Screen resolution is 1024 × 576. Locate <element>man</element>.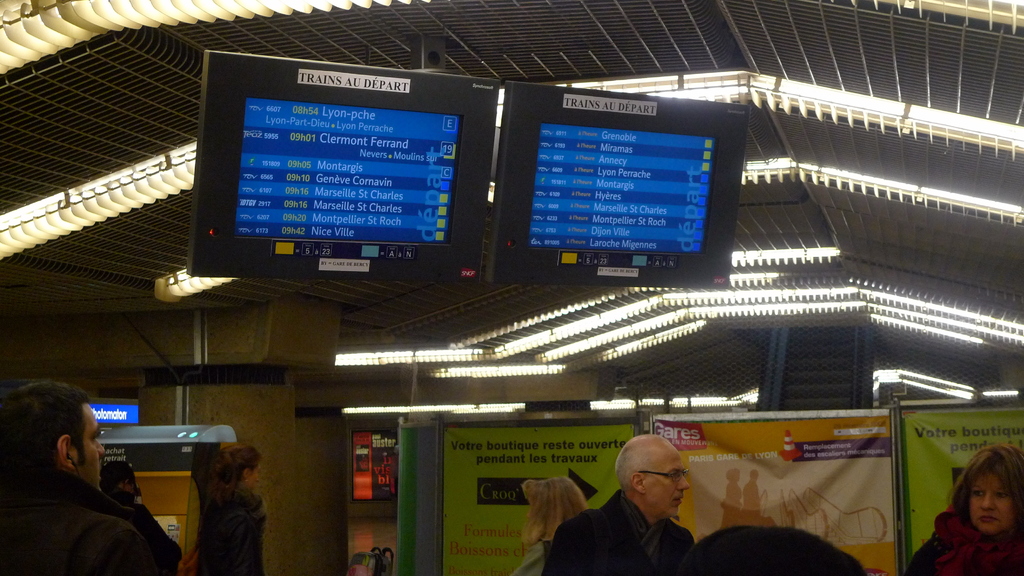
bbox=[550, 436, 693, 575].
